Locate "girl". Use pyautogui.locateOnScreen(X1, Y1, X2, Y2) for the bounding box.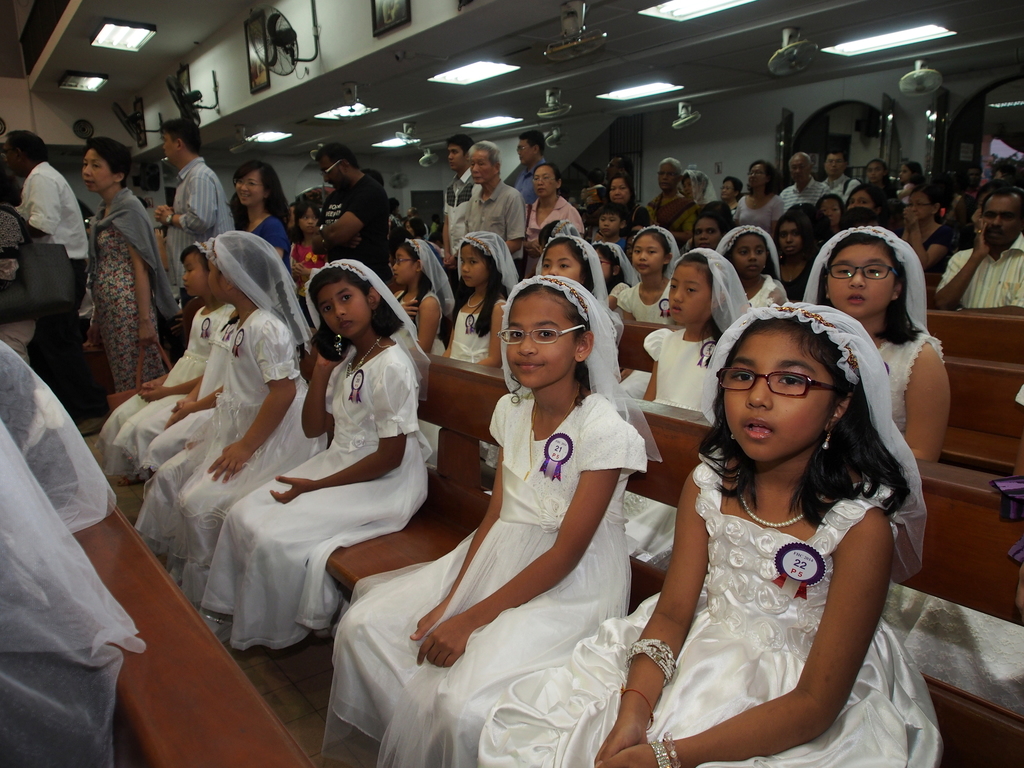
pyautogui.locateOnScreen(895, 161, 927, 209).
